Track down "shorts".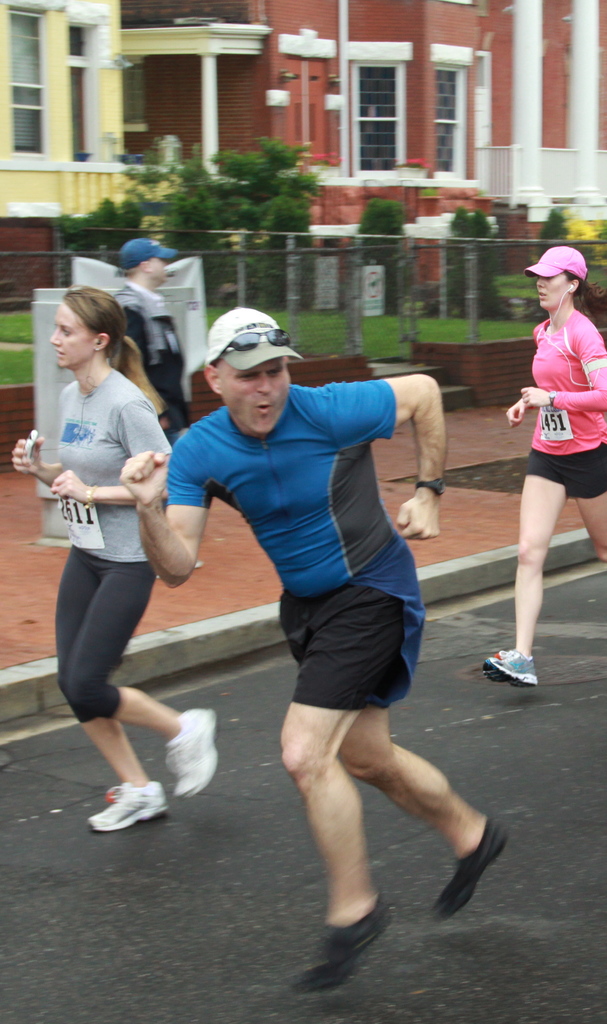
Tracked to <box>276,529,402,715</box>.
